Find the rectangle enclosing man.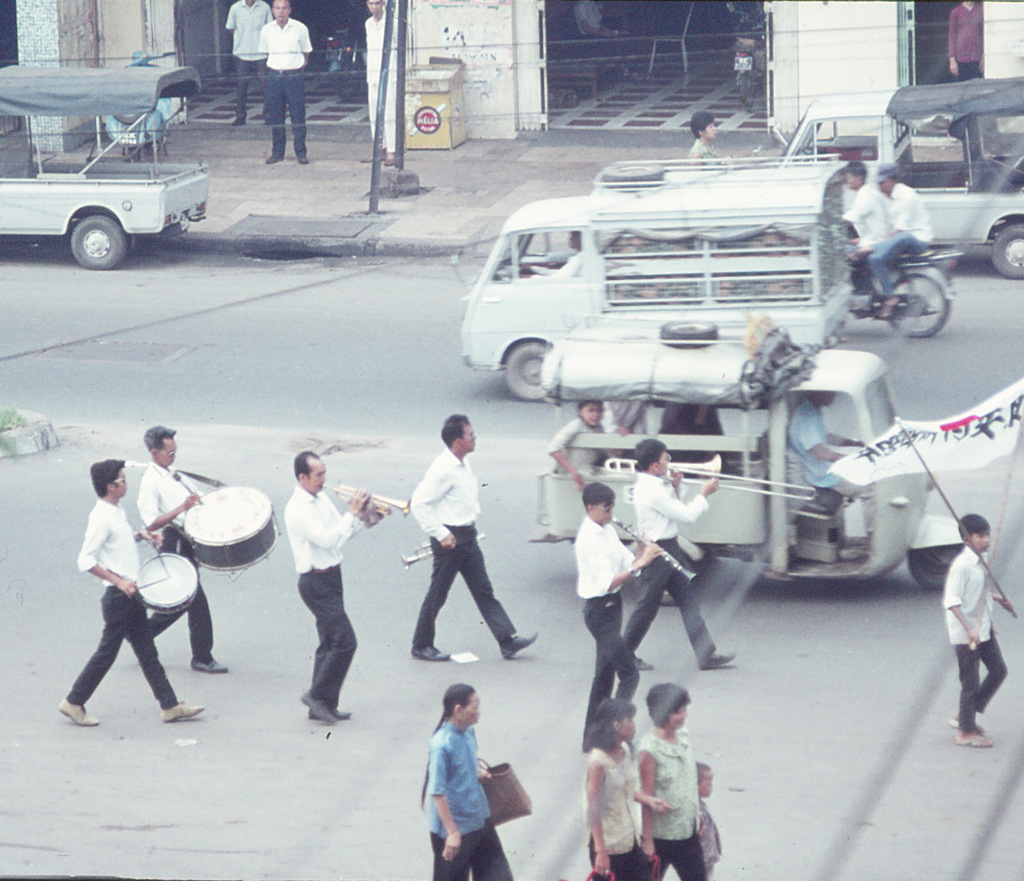
691:107:717:161.
